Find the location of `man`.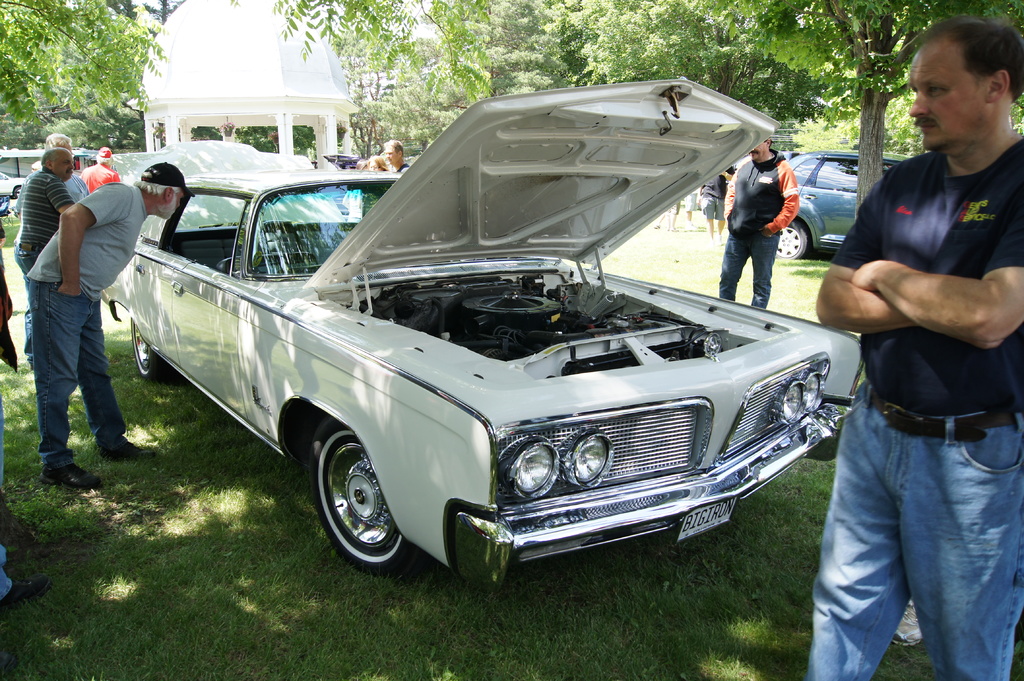
Location: locate(35, 157, 195, 489).
